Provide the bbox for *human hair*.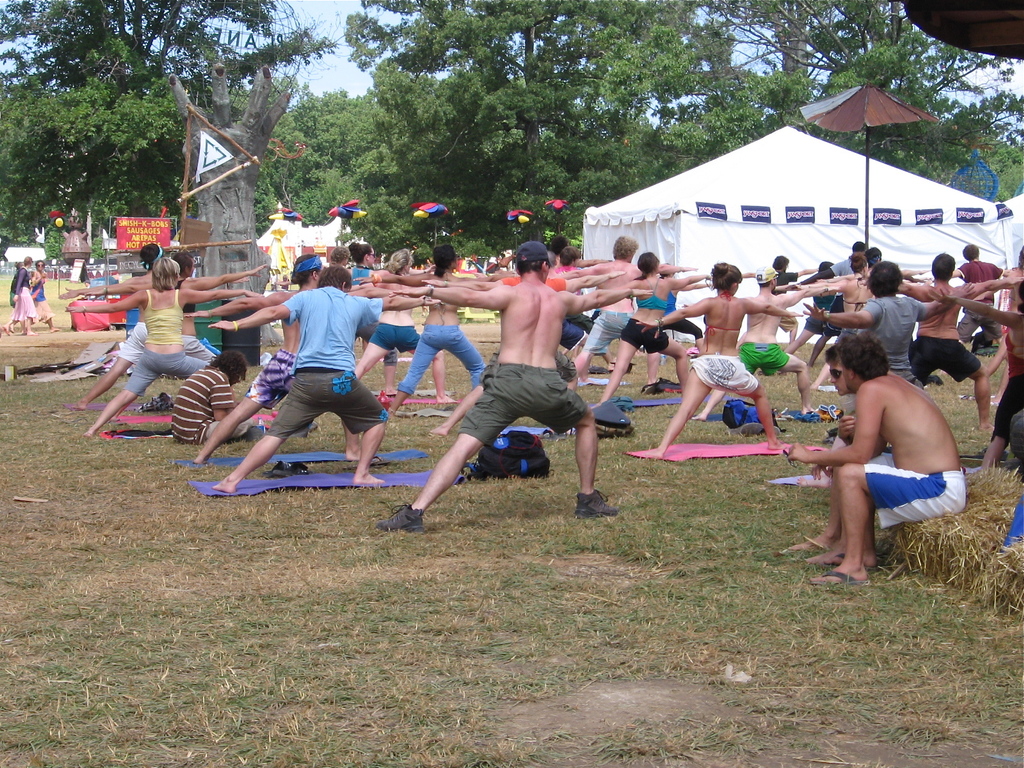
x1=289, y1=253, x2=320, y2=284.
